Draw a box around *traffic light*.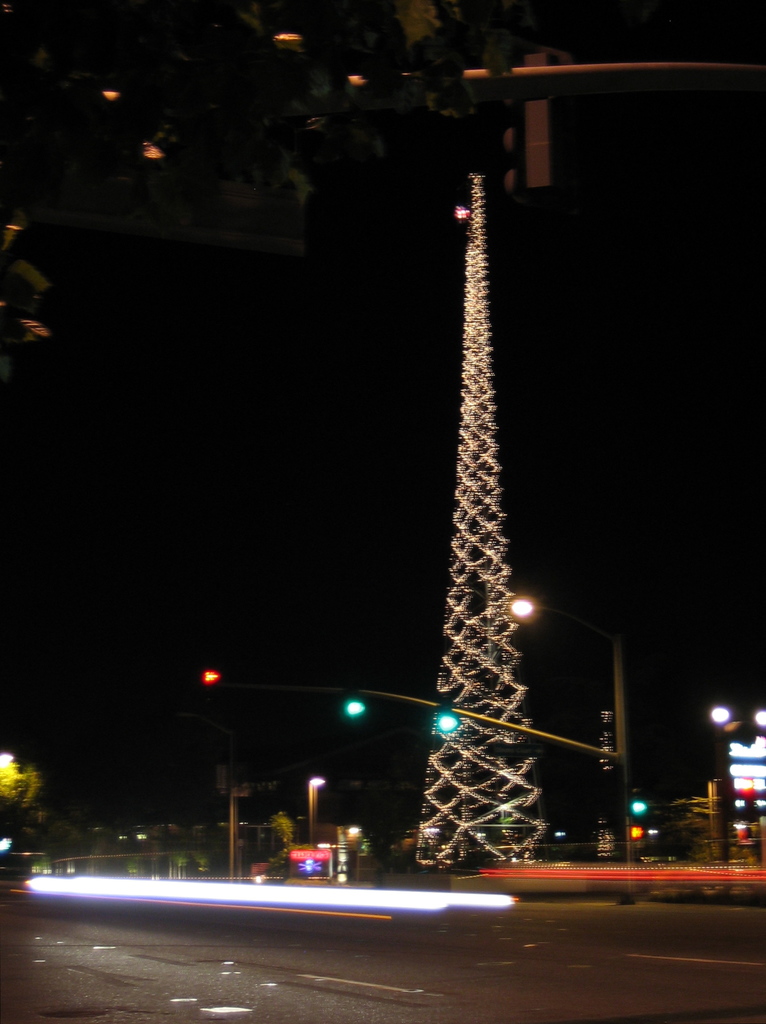
[631,825,643,839].
